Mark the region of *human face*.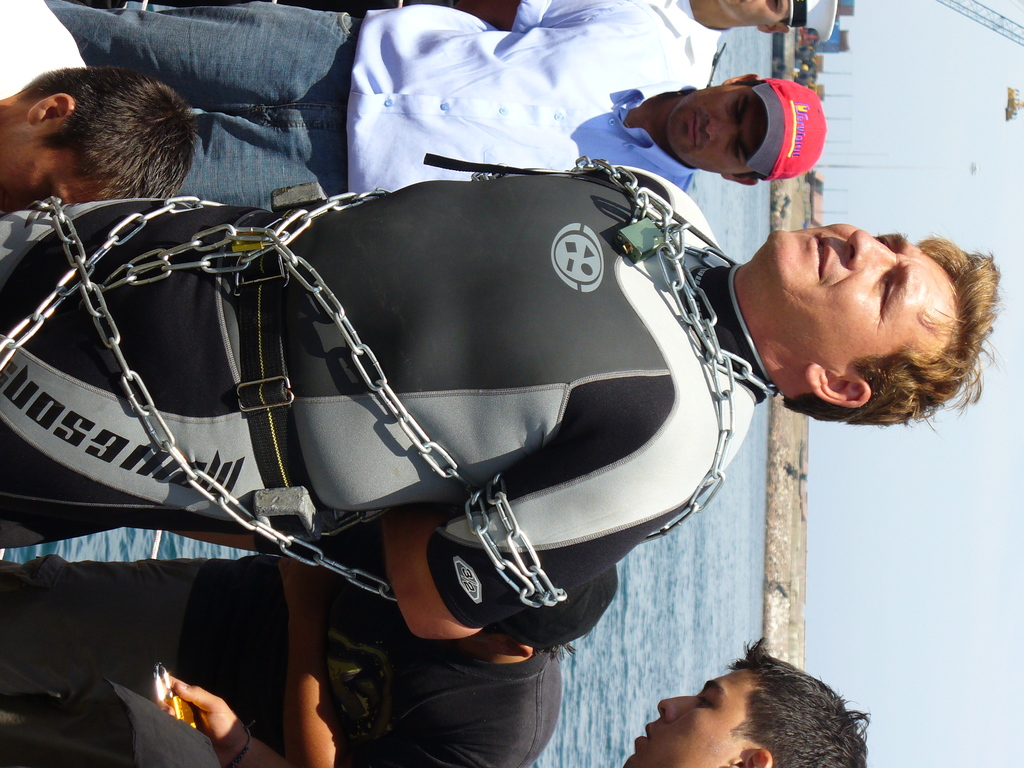
Region: pyautogui.locateOnScreen(758, 221, 948, 381).
